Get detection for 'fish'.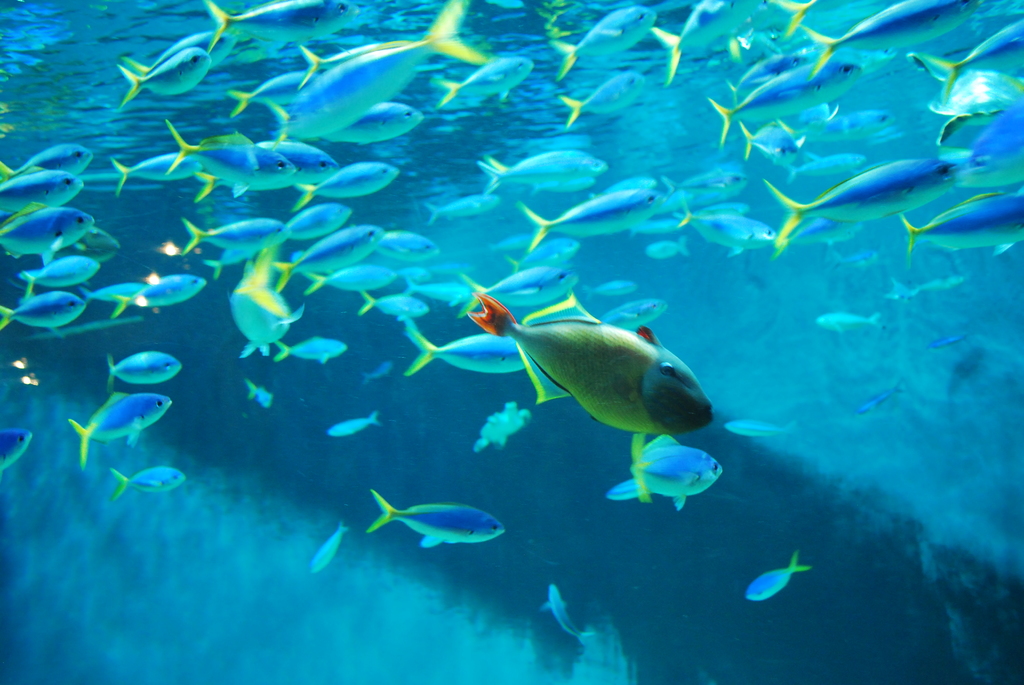
Detection: [x1=908, y1=185, x2=1023, y2=255].
